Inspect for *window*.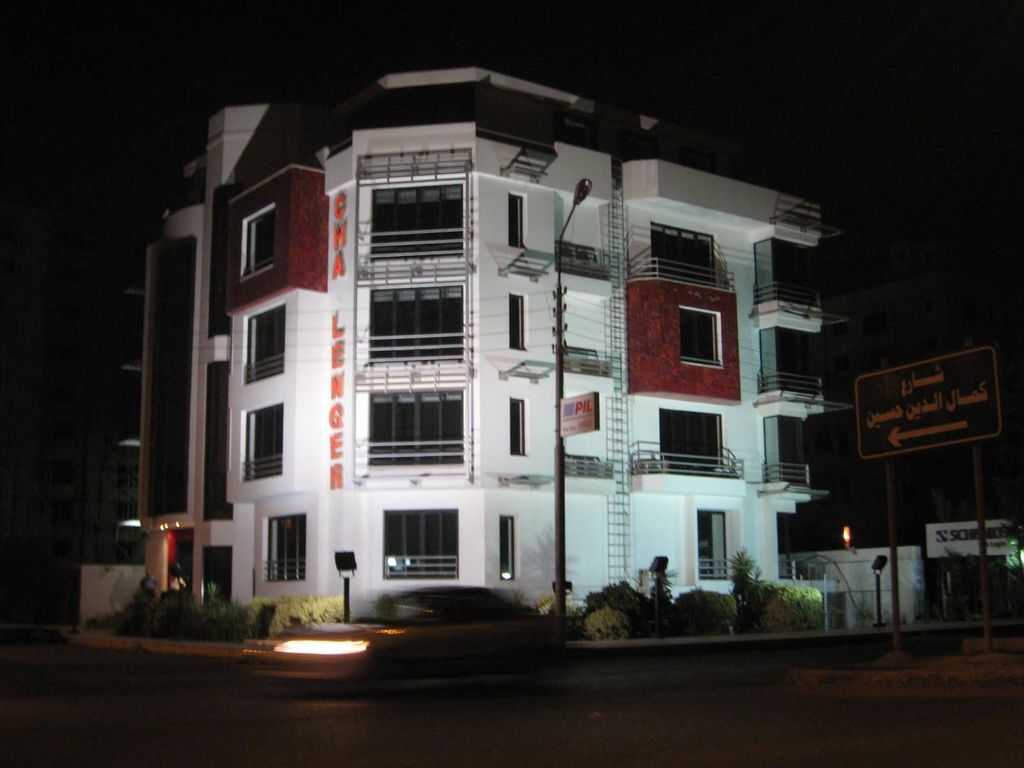
Inspection: pyautogui.locateOnScreen(370, 292, 465, 380).
